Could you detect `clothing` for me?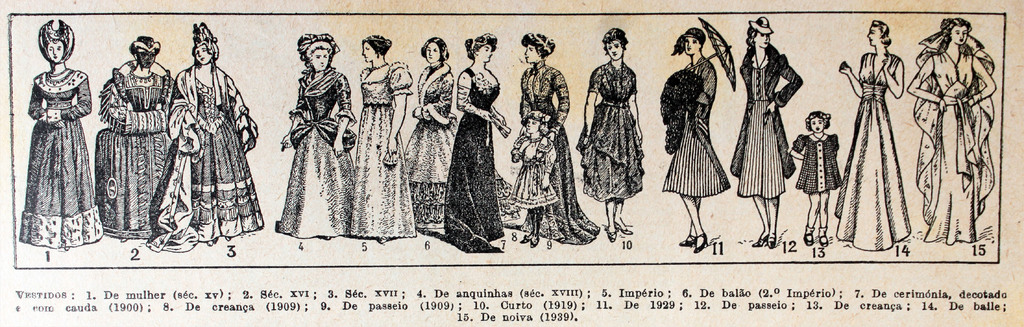
Detection result: Rect(12, 65, 97, 250).
